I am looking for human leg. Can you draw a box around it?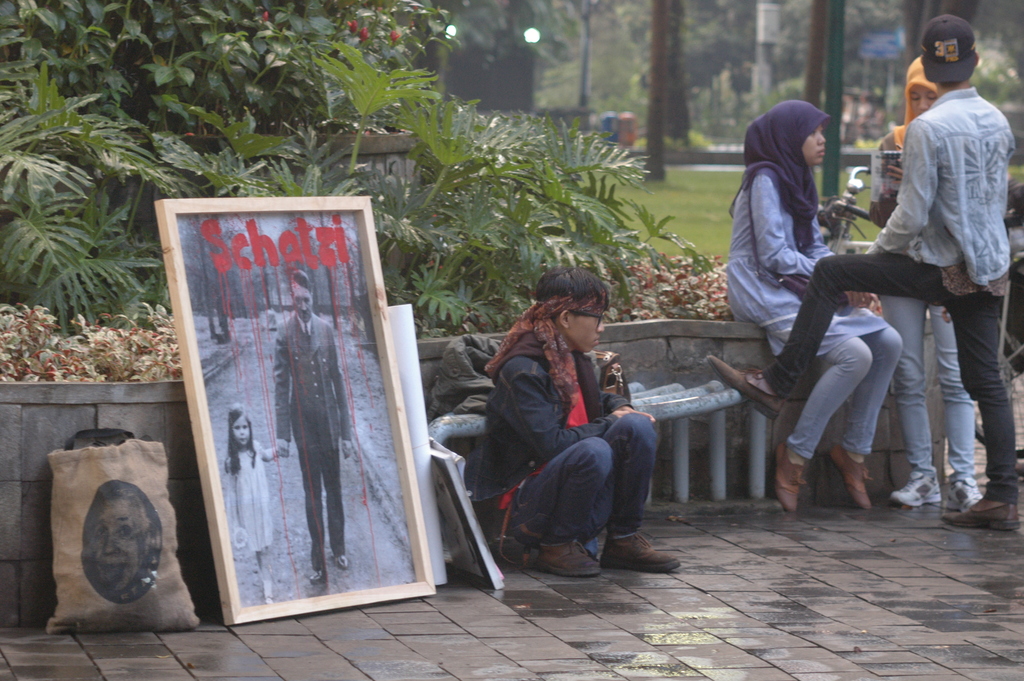
Sure, the bounding box is 254/534/268/611.
